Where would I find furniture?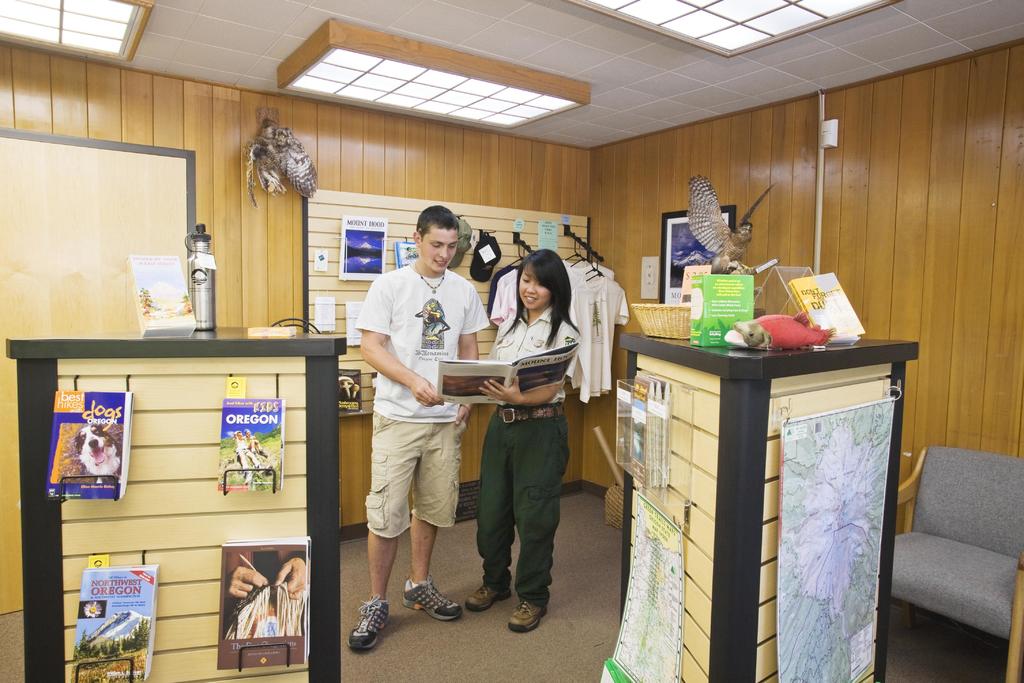
At 5:324:348:682.
